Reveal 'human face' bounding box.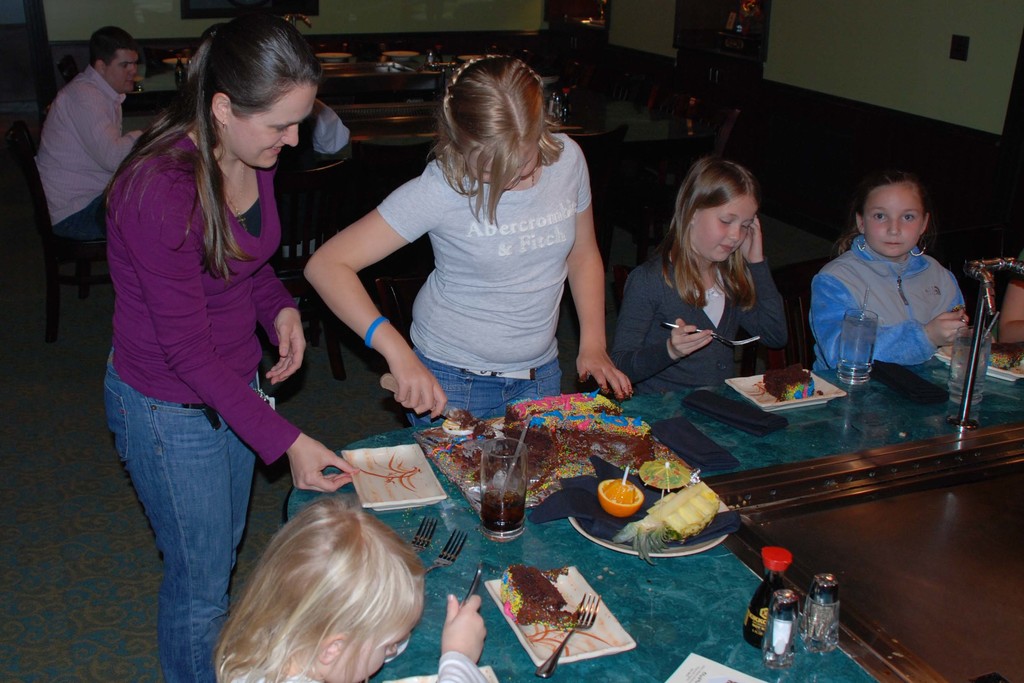
Revealed: (693,192,759,261).
